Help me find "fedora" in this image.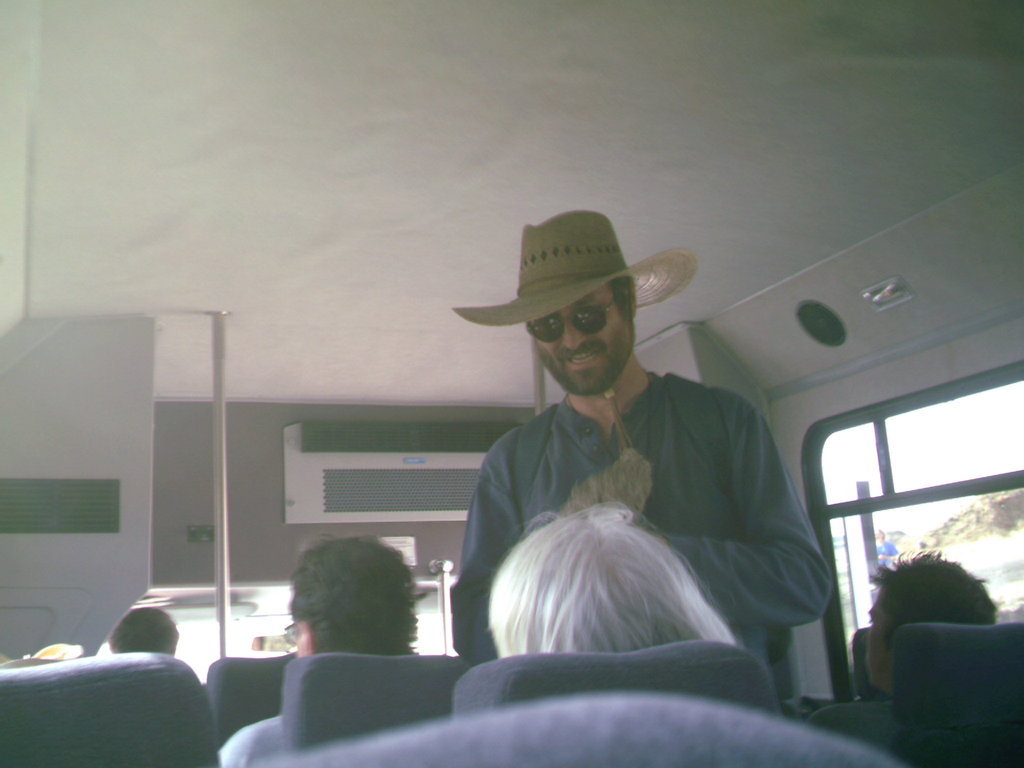
Found it: 451,207,703,330.
